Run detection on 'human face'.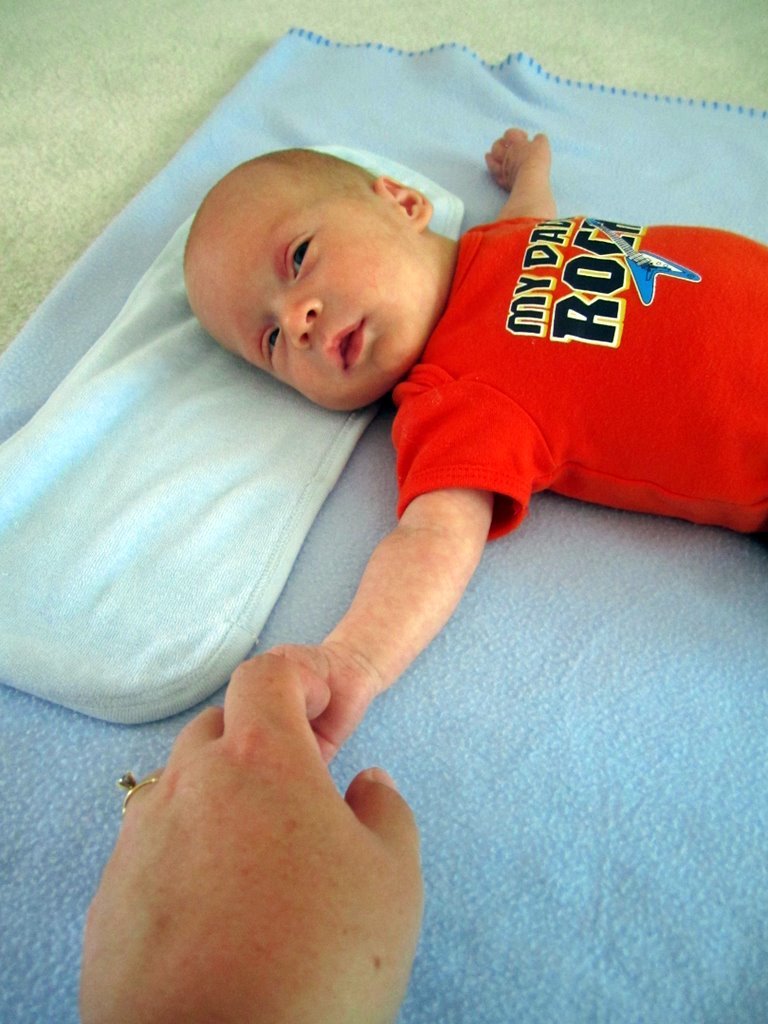
Result: region(190, 170, 409, 411).
